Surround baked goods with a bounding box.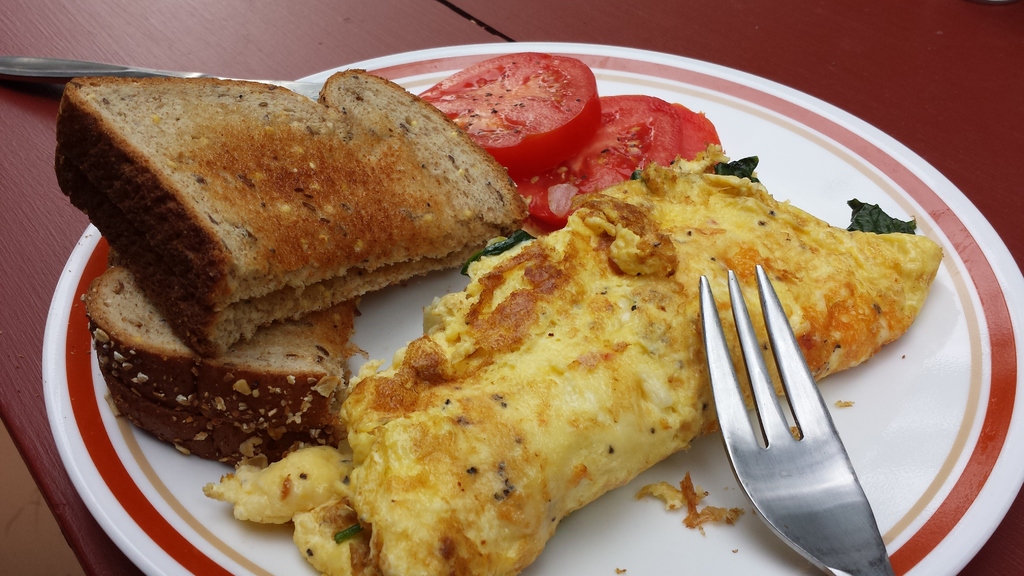
BBox(79, 246, 369, 458).
